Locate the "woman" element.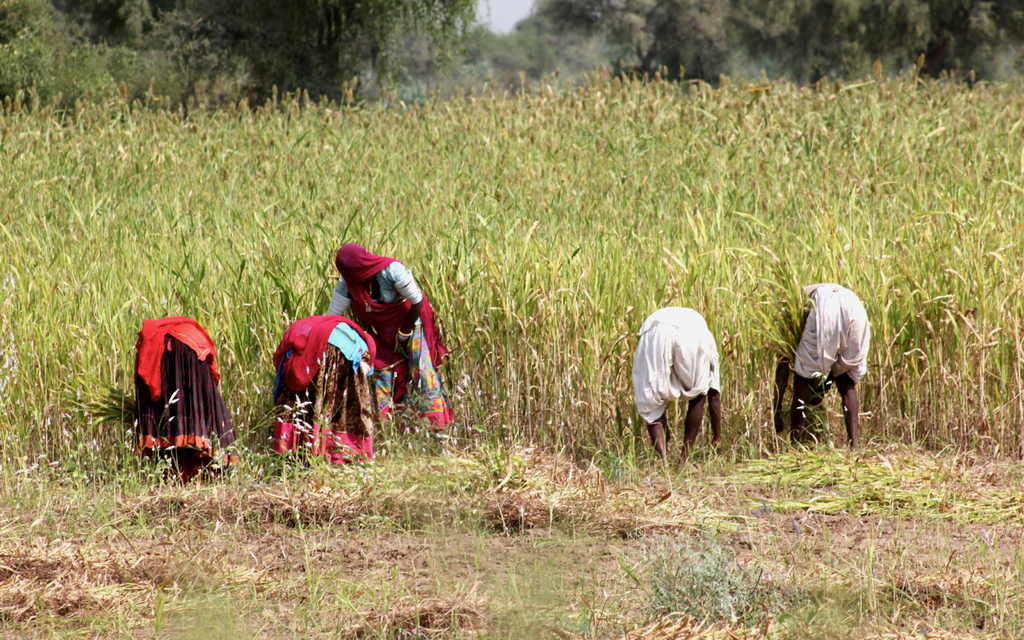
Element bbox: bbox=(131, 319, 243, 479).
